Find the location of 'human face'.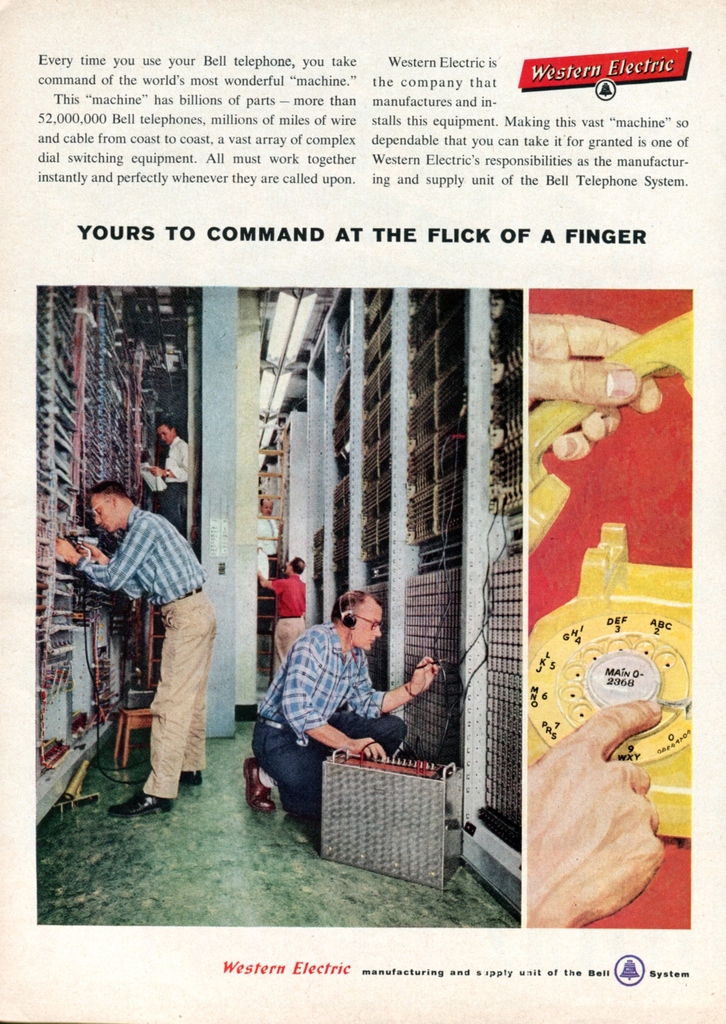
Location: <region>88, 495, 125, 538</region>.
